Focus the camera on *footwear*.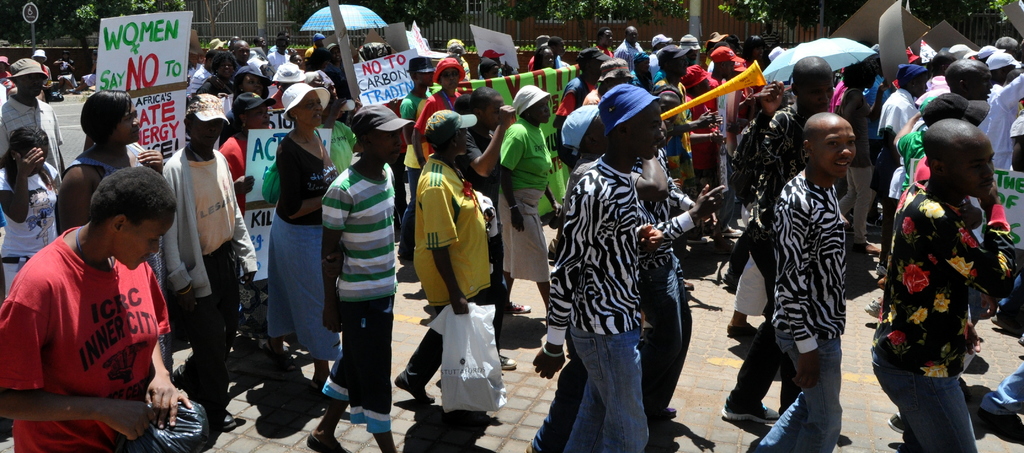
Focus region: rect(388, 365, 436, 404).
